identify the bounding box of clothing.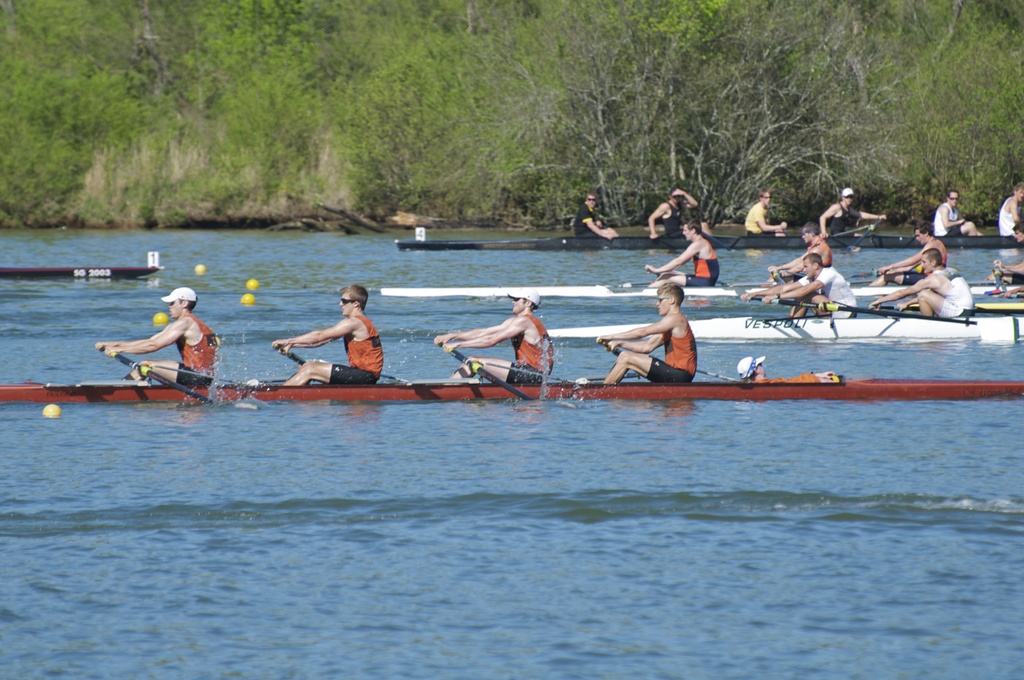
996, 190, 1018, 236.
